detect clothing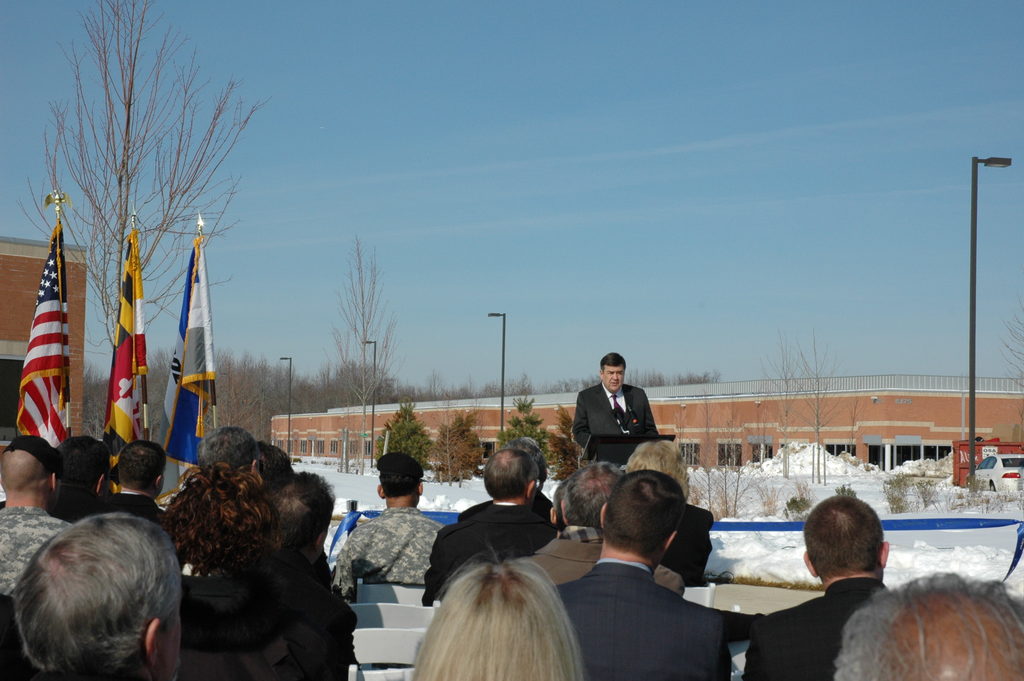
box(0, 496, 83, 591)
